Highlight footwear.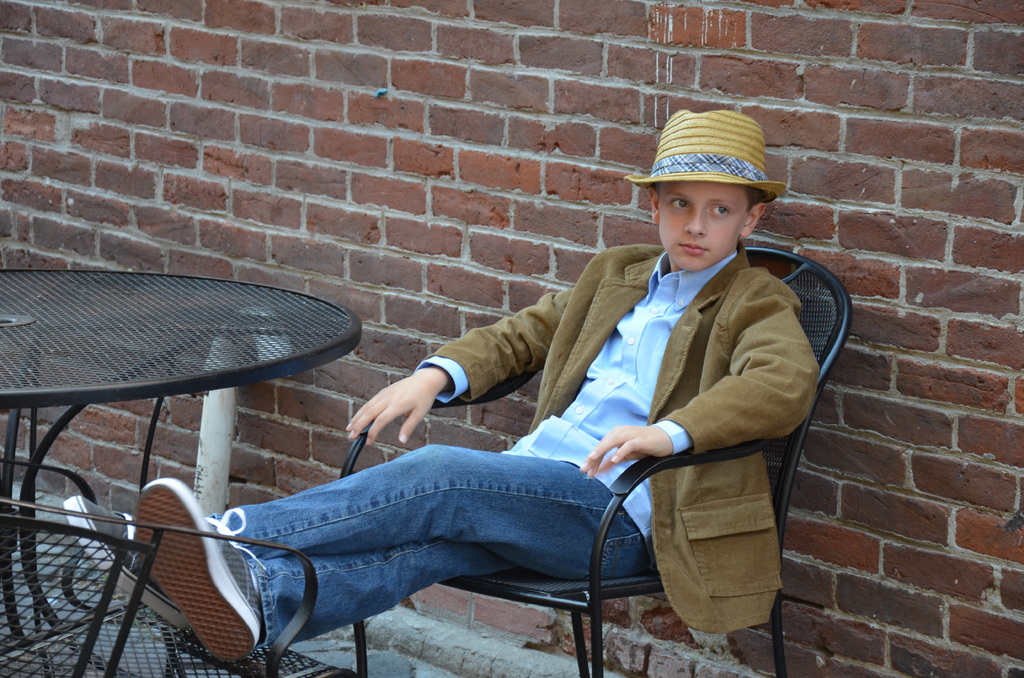
Highlighted region: {"x1": 63, "y1": 490, "x2": 189, "y2": 630}.
